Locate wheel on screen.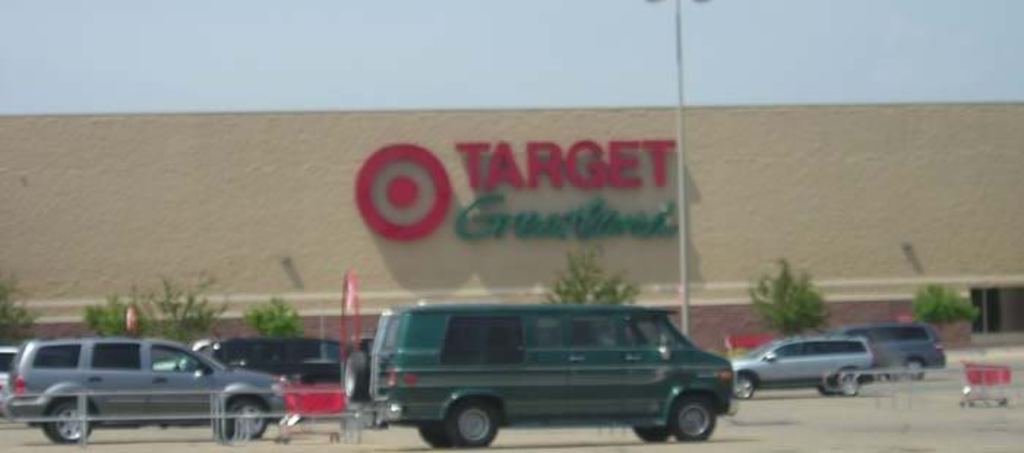
On screen at {"x1": 446, "y1": 395, "x2": 499, "y2": 447}.
